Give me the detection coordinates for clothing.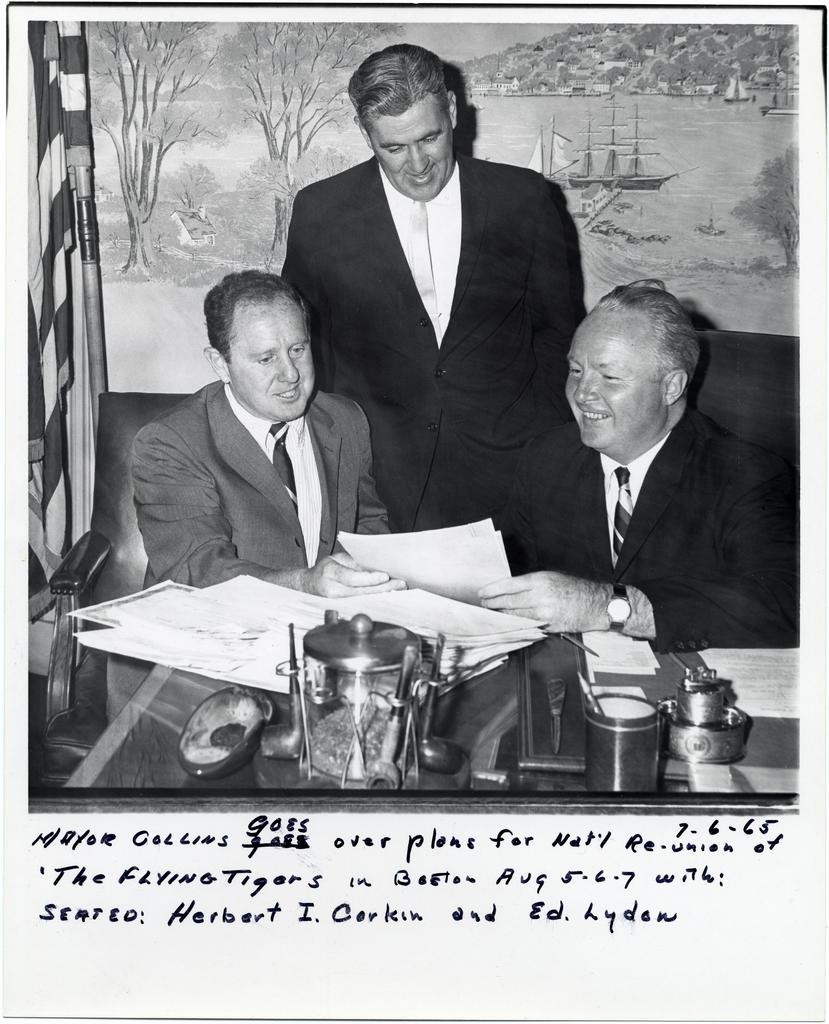
[x1=275, y1=42, x2=595, y2=554].
